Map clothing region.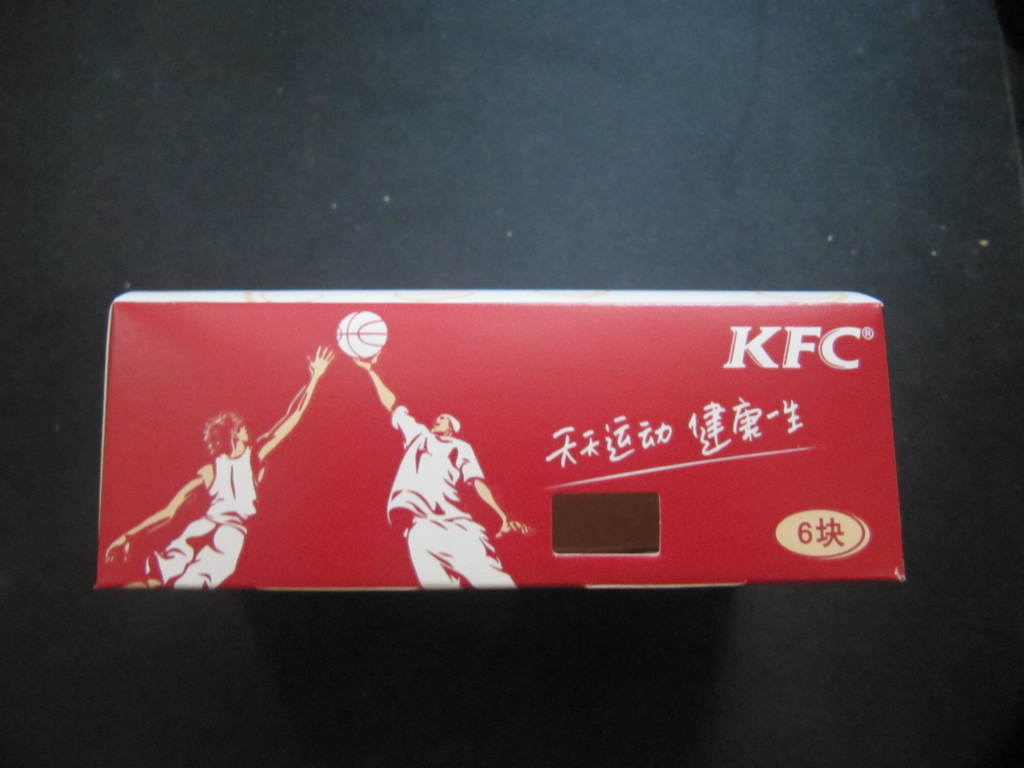
Mapped to [140, 442, 255, 591].
